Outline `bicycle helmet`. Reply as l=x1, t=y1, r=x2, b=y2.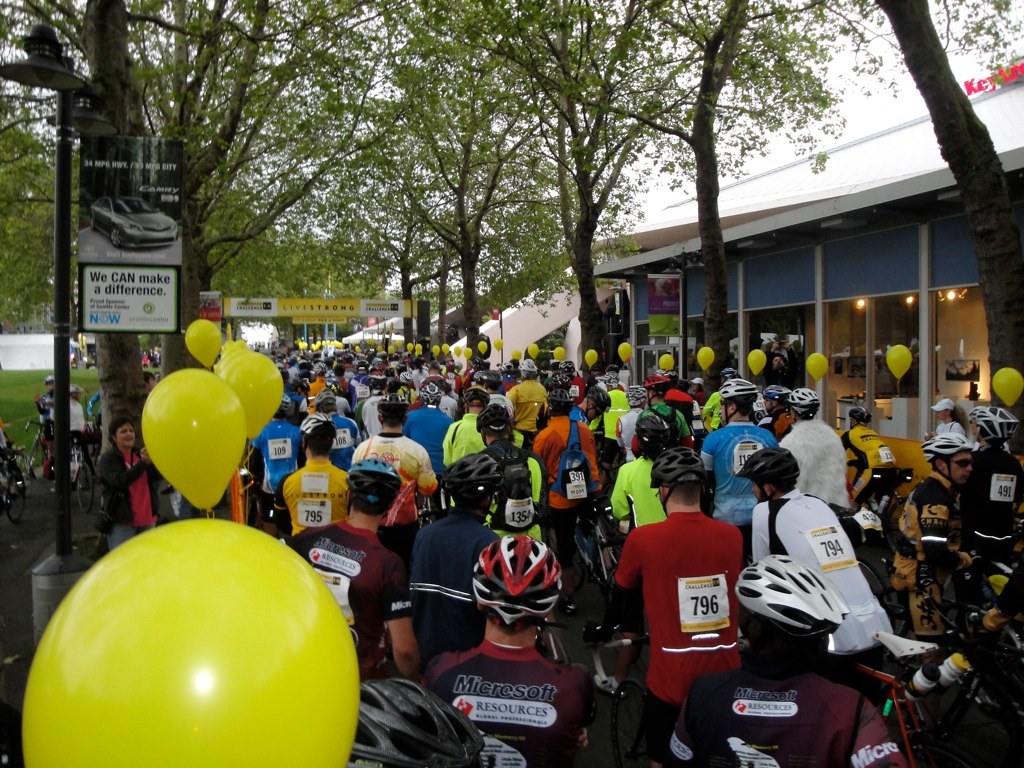
l=298, t=410, r=327, b=434.
